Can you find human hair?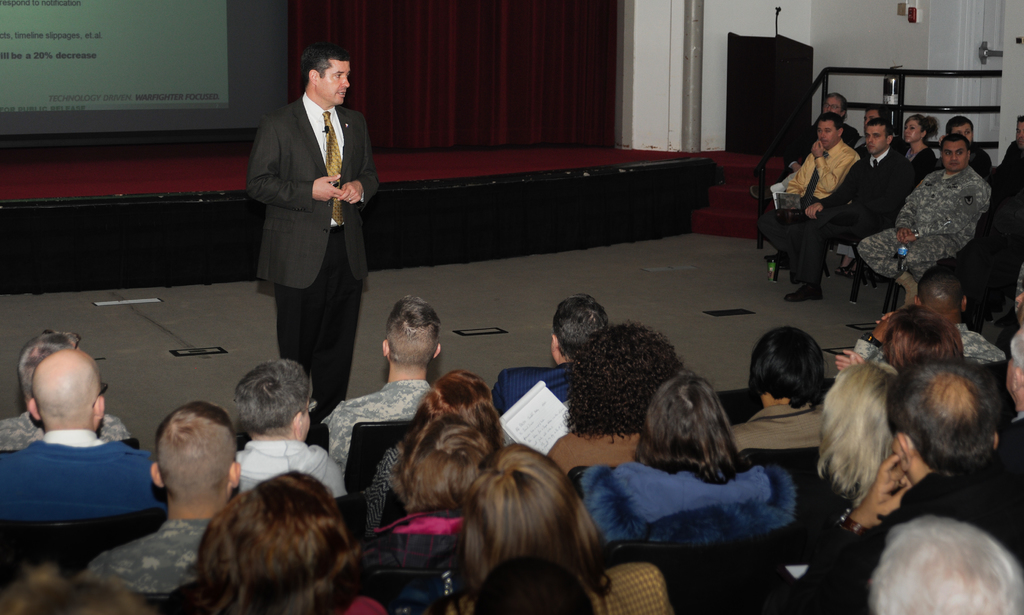
Yes, bounding box: left=866, top=117, right=895, bottom=142.
